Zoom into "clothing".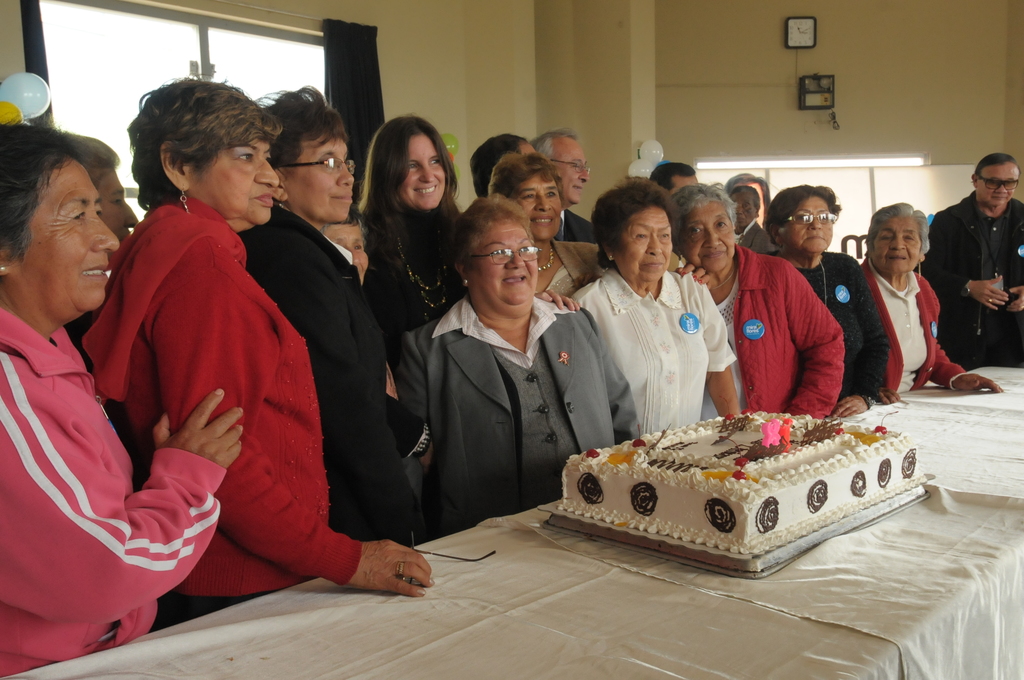
Zoom target: crop(919, 191, 1023, 369).
